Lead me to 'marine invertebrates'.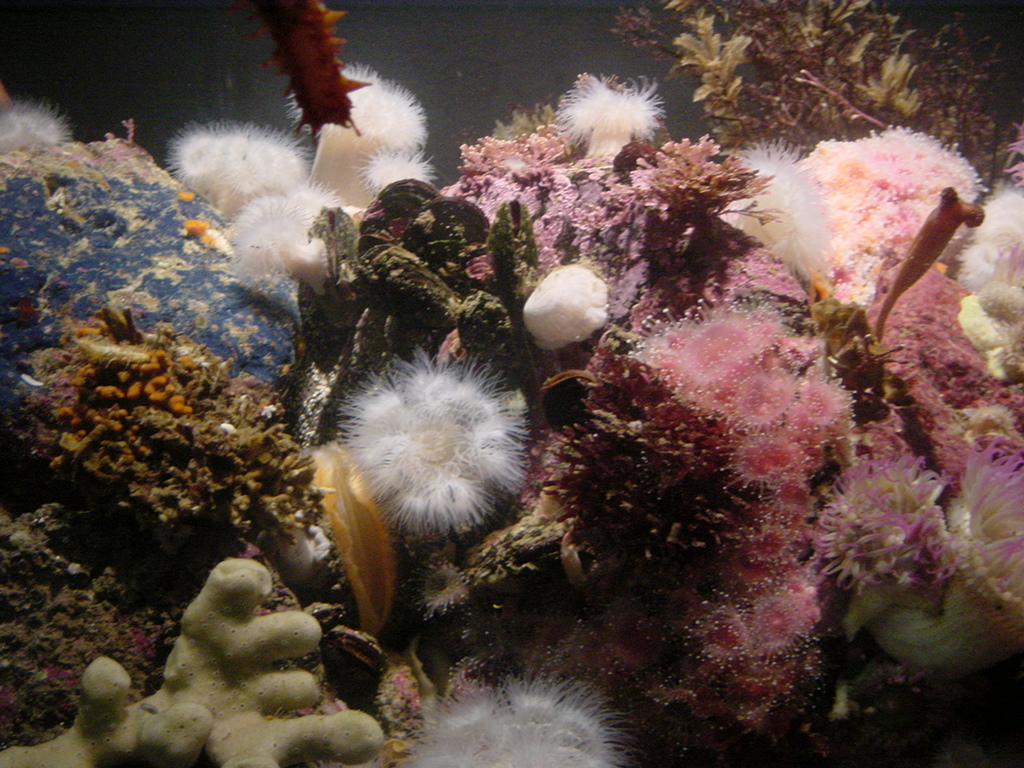
Lead to BBox(592, 70, 772, 245).
